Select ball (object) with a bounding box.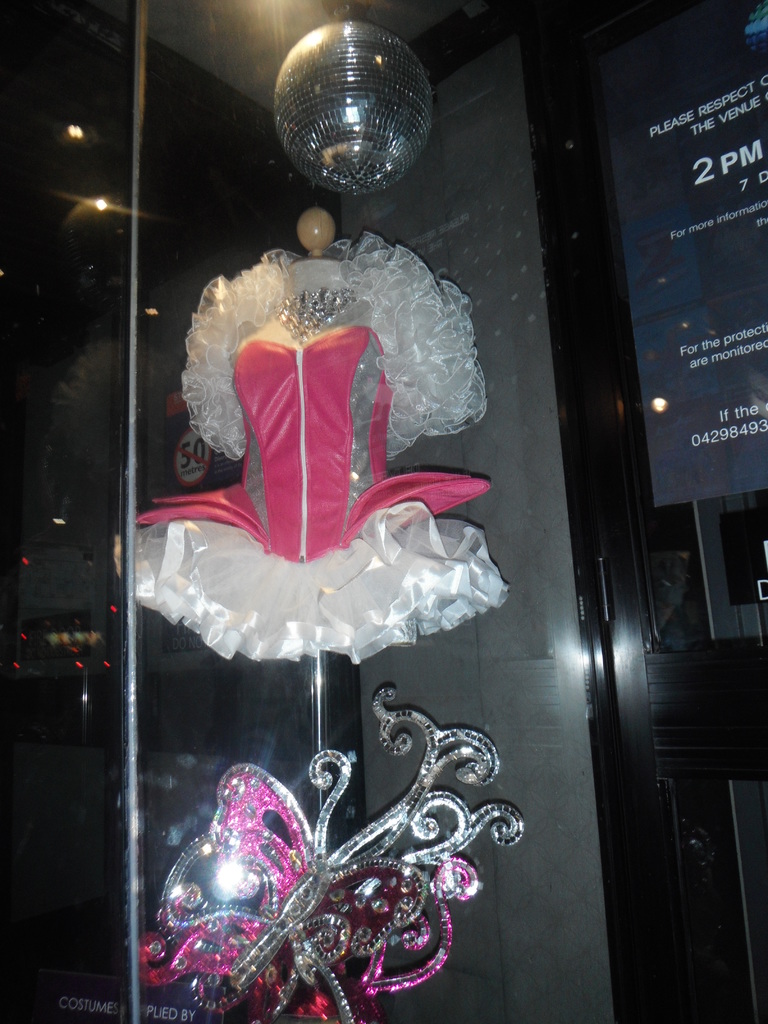
x1=269 y1=15 x2=434 y2=193.
